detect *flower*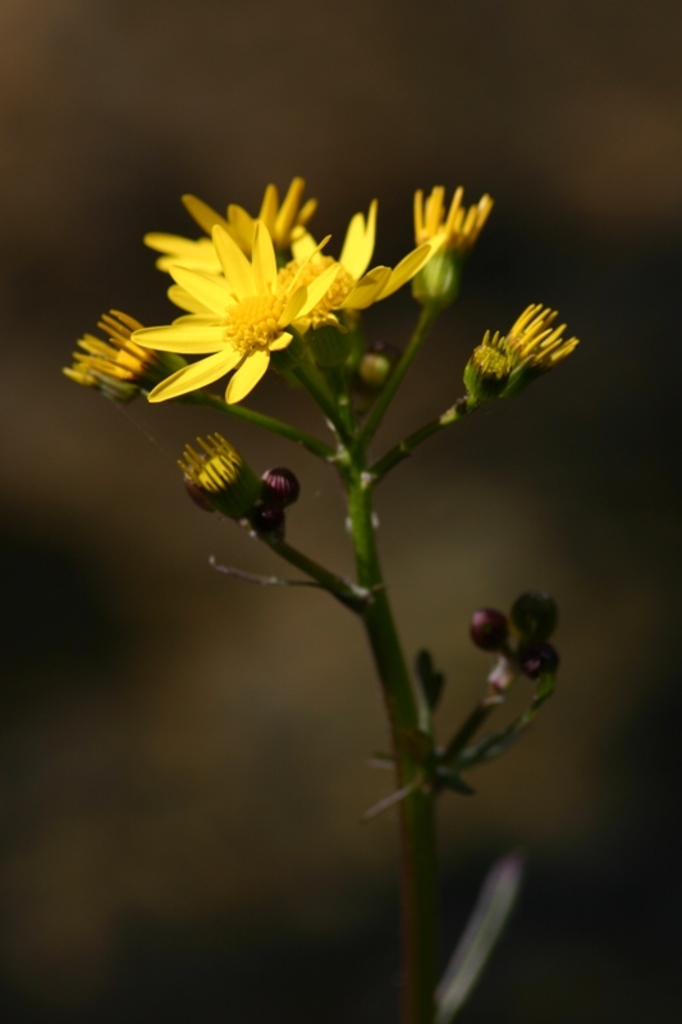
bbox=[179, 431, 273, 526]
